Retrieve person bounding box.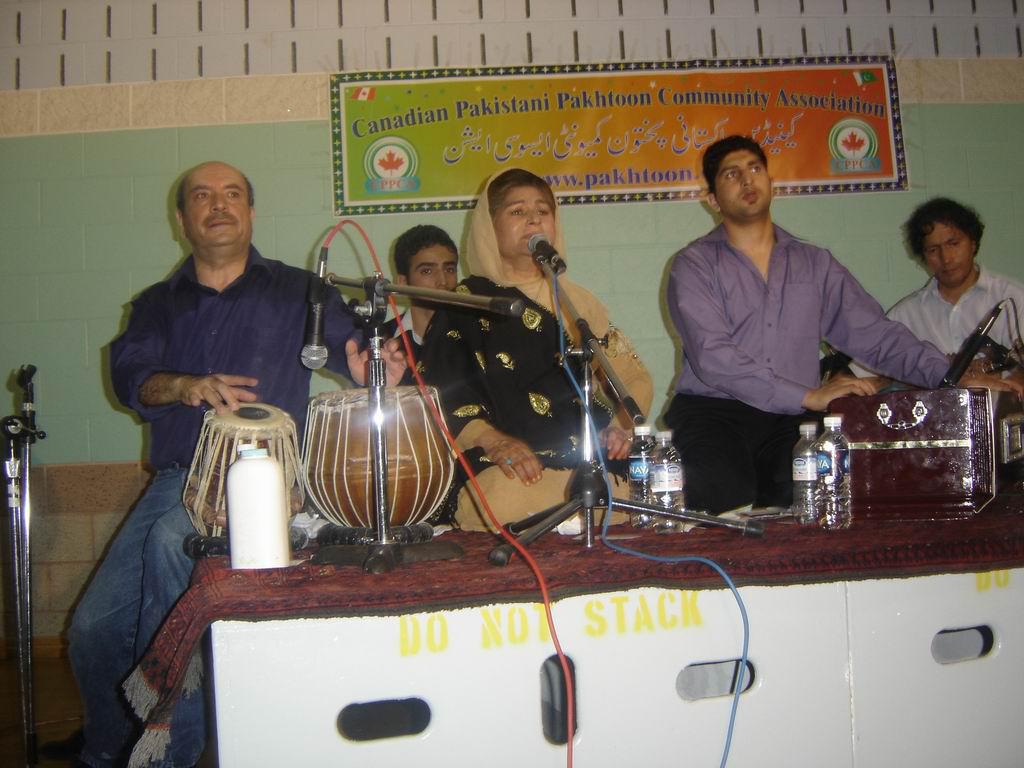
Bounding box: box(418, 163, 663, 528).
